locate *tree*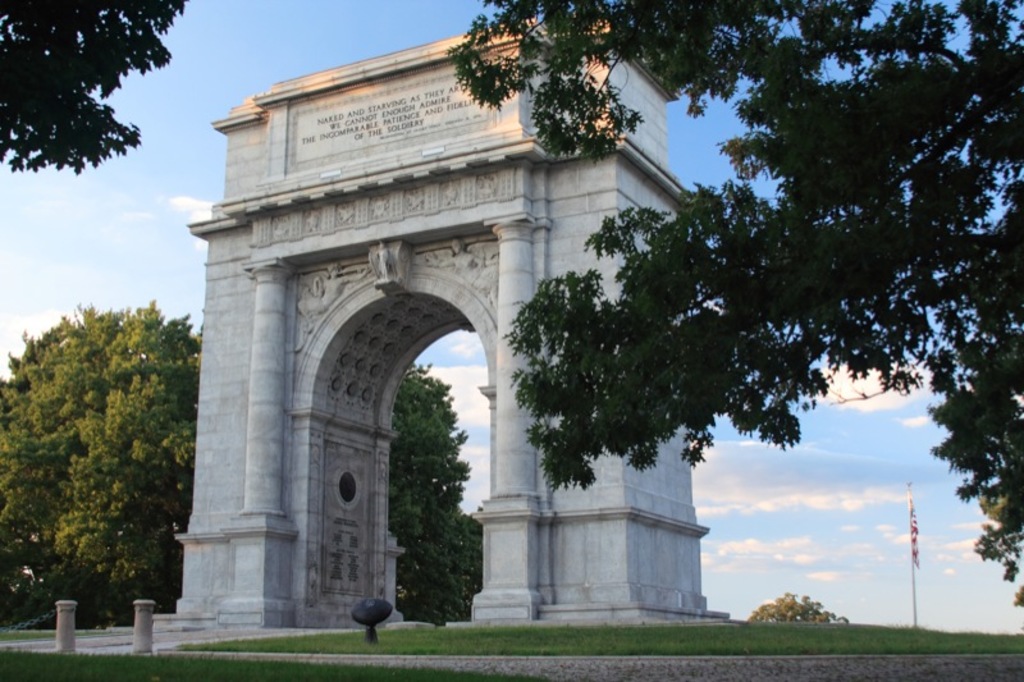
bbox=[749, 587, 858, 627]
